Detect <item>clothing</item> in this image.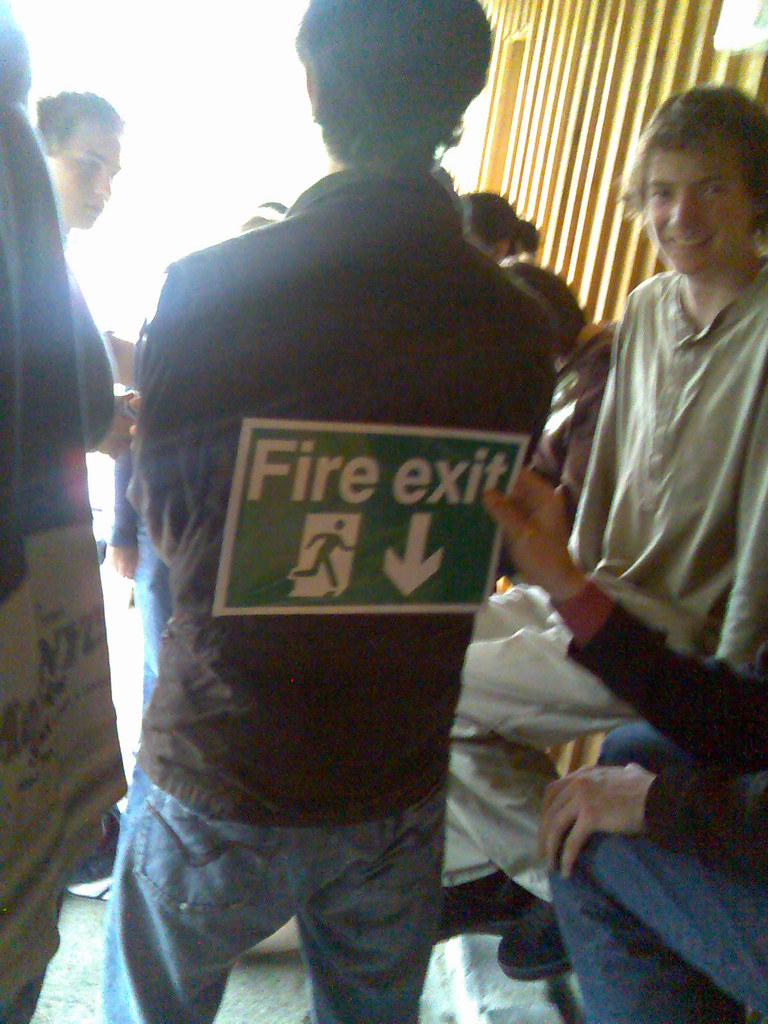
Detection: box(444, 267, 767, 906).
